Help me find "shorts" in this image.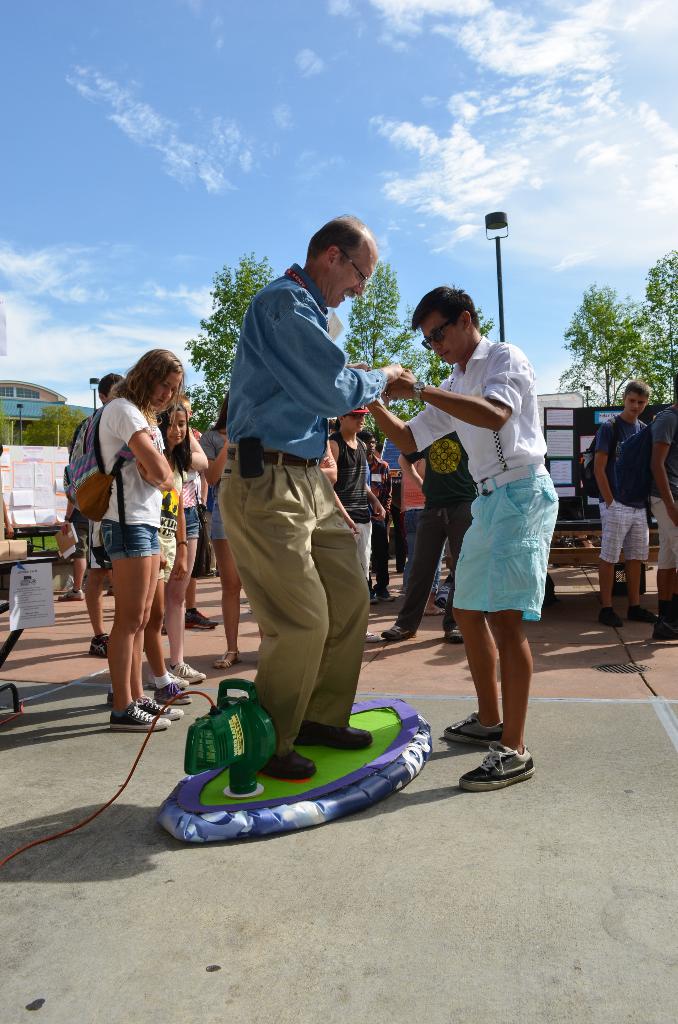
Found it: 650/497/677/571.
